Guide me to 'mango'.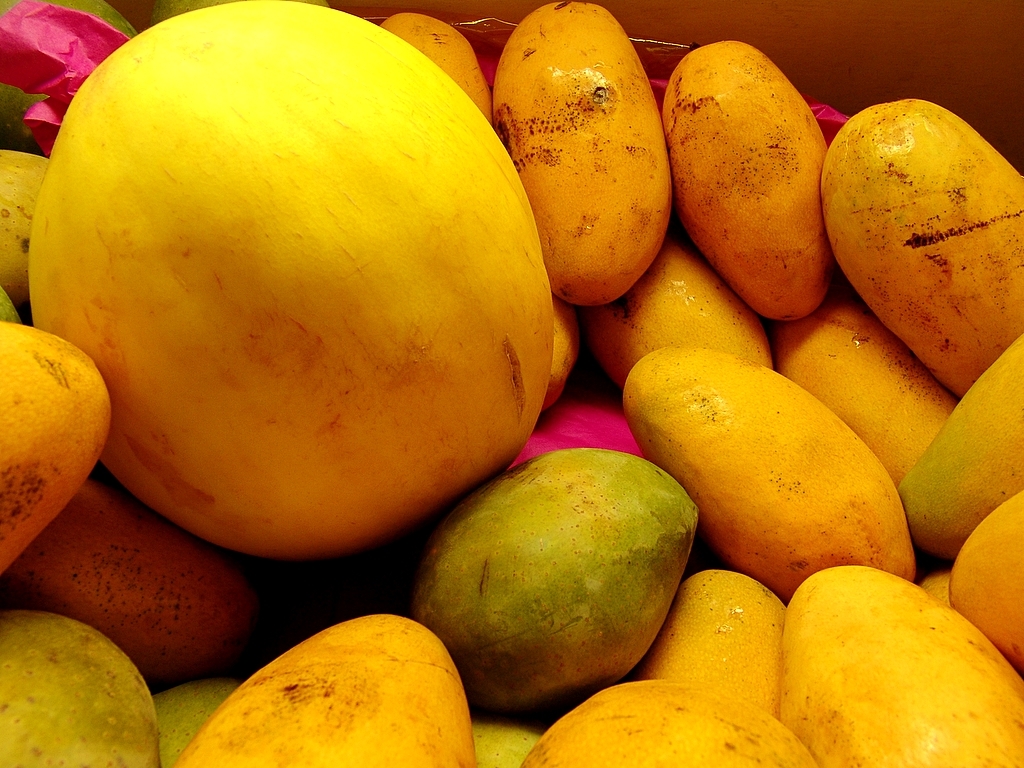
Guidance: Rect(821, 98, 1023, 402).
